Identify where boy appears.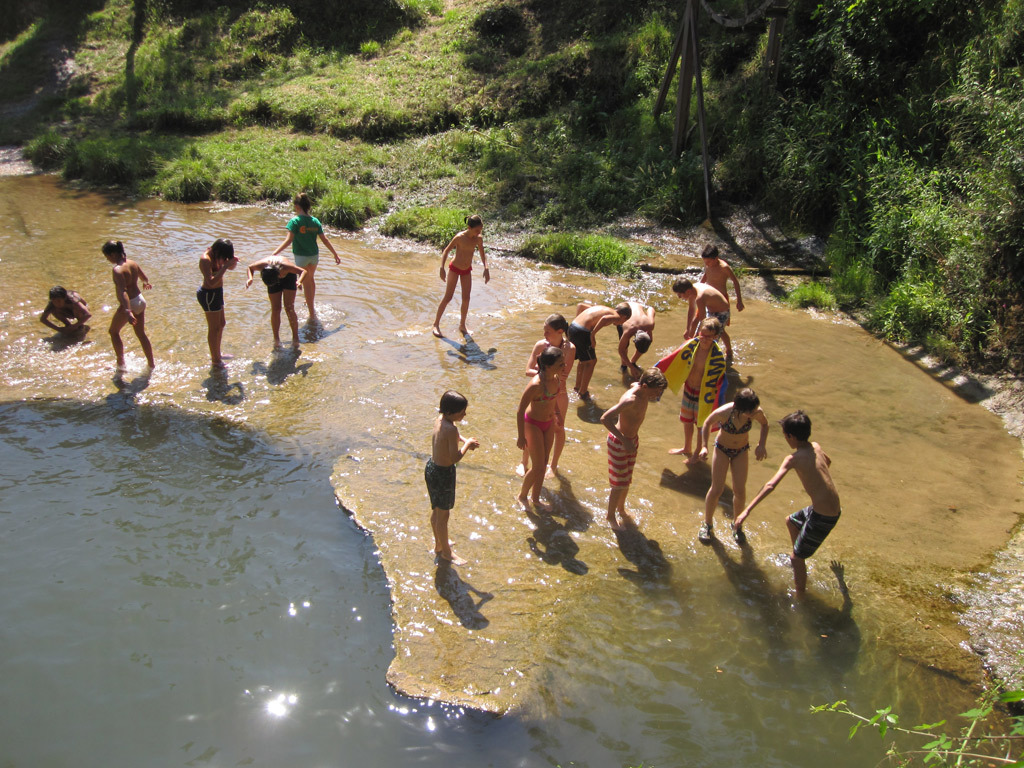
Appears at locate(672, 279, 733, 341).
